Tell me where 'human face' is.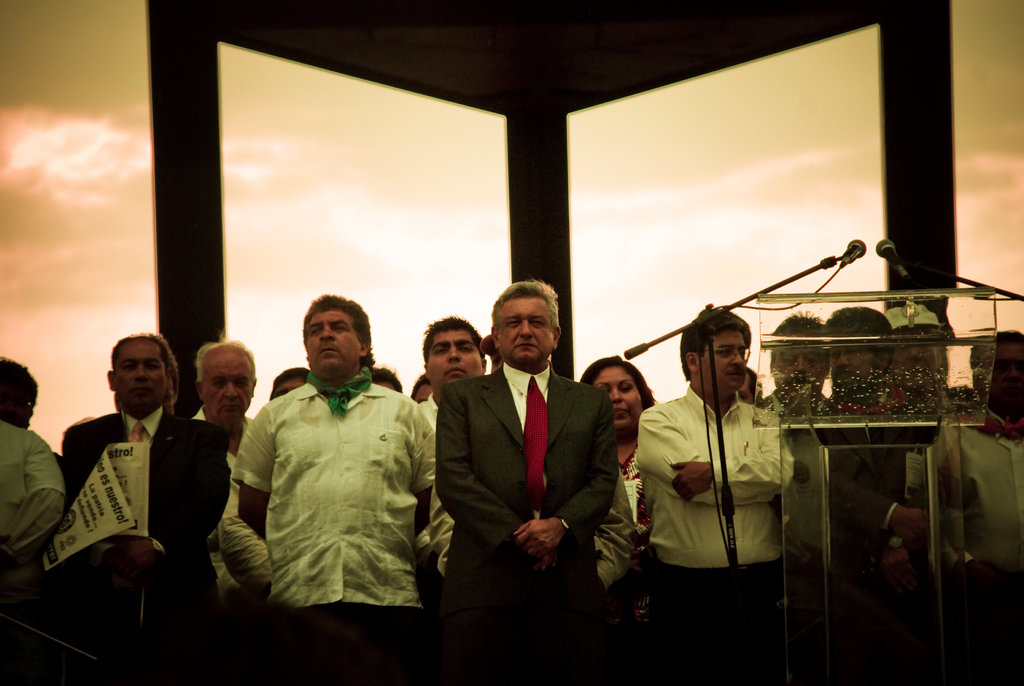
'human face' is at [982, 343, 1023, 409].
